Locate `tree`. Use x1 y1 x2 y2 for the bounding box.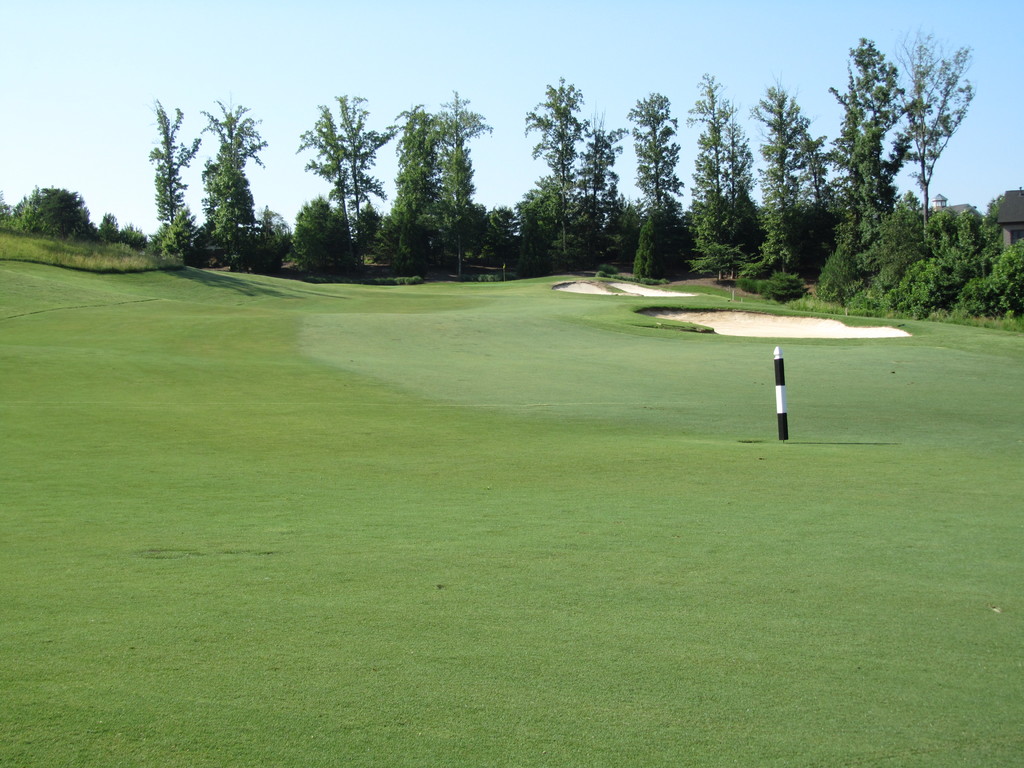
529 68 587 271.
